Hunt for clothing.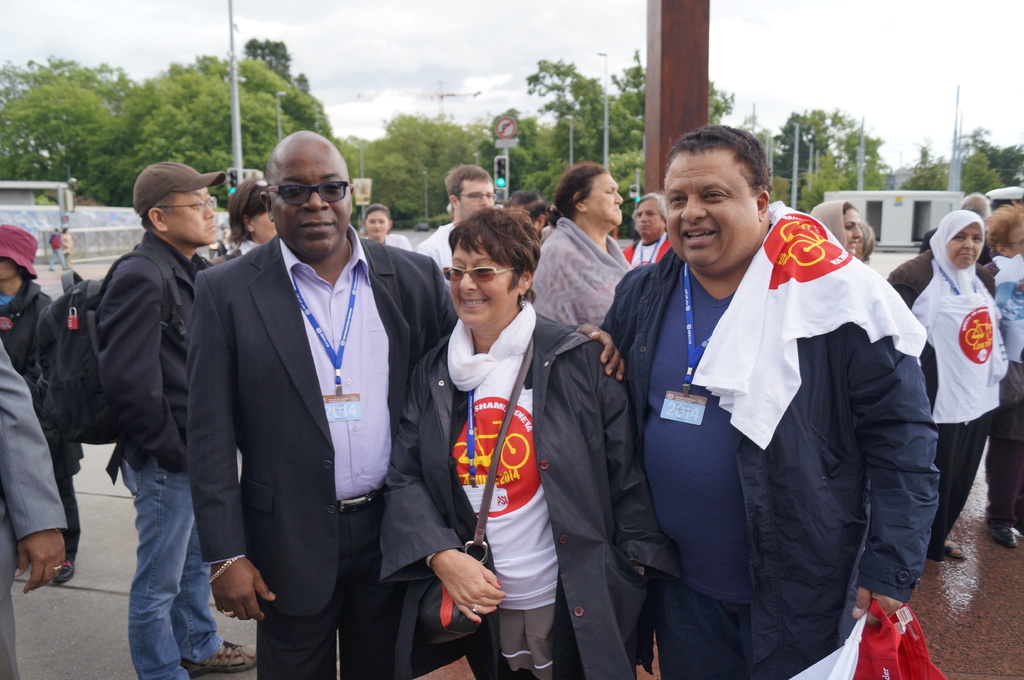
Hunted down at region(812, 198, 852, 251).
